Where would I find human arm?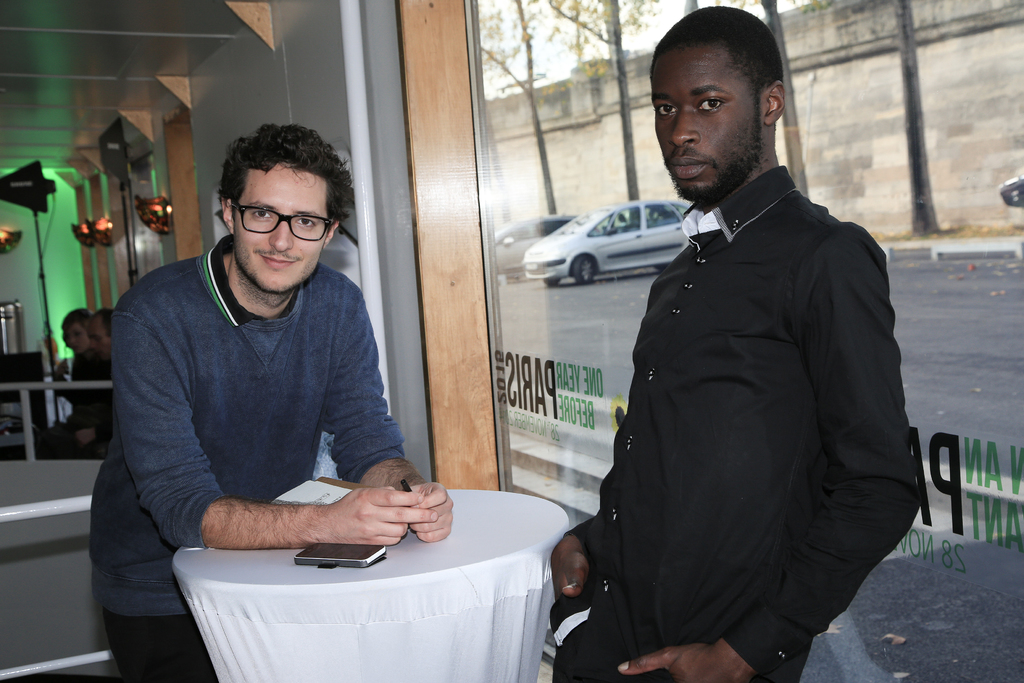
At 129,324,414,601.
